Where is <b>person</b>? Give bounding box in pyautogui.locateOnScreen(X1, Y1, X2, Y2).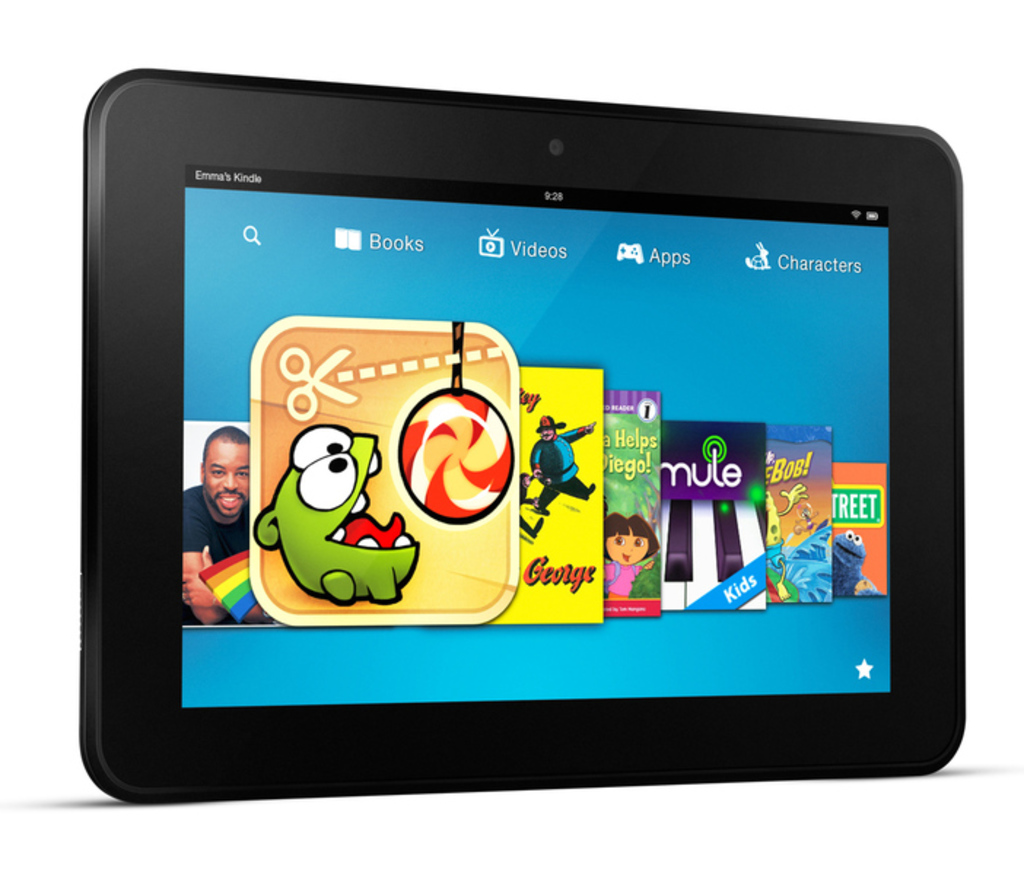
pyautogui.locateOnScreen(530, 414, 600, 515).
